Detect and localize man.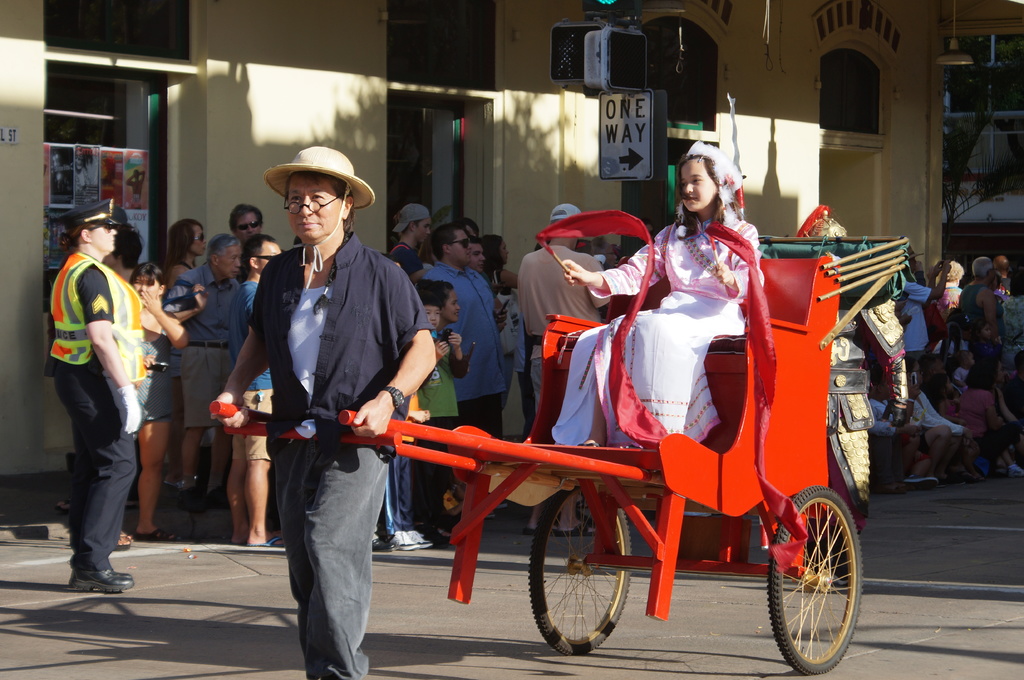
Localized at [164, 224, 246, 518].
